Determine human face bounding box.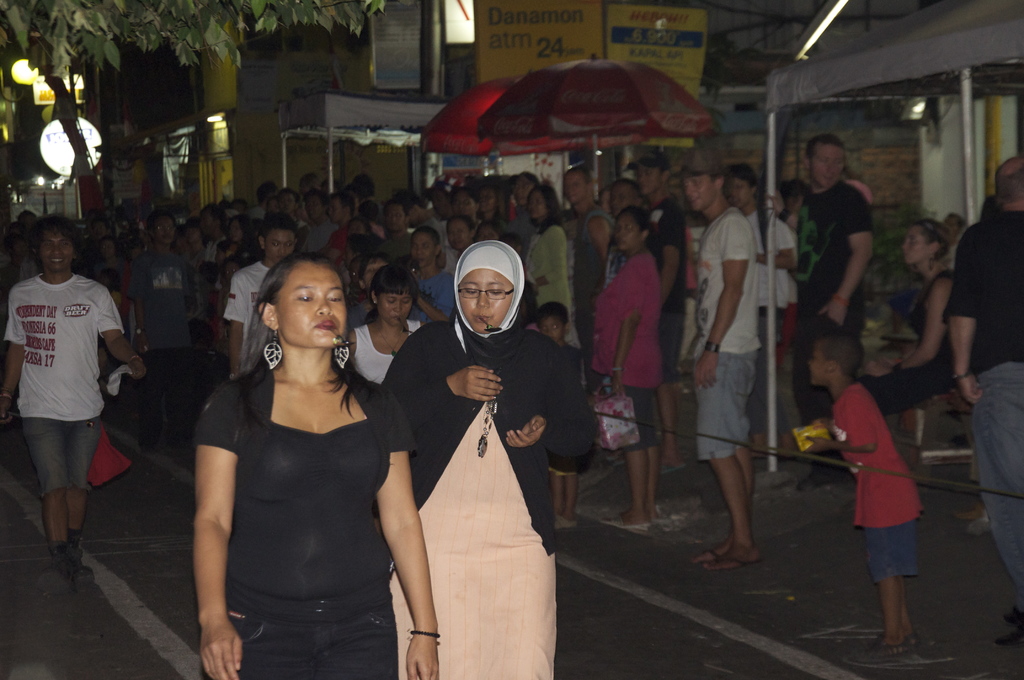
Determined: {"x1": 414, "y1": 231, "x2": 433, "y2": 261}.
